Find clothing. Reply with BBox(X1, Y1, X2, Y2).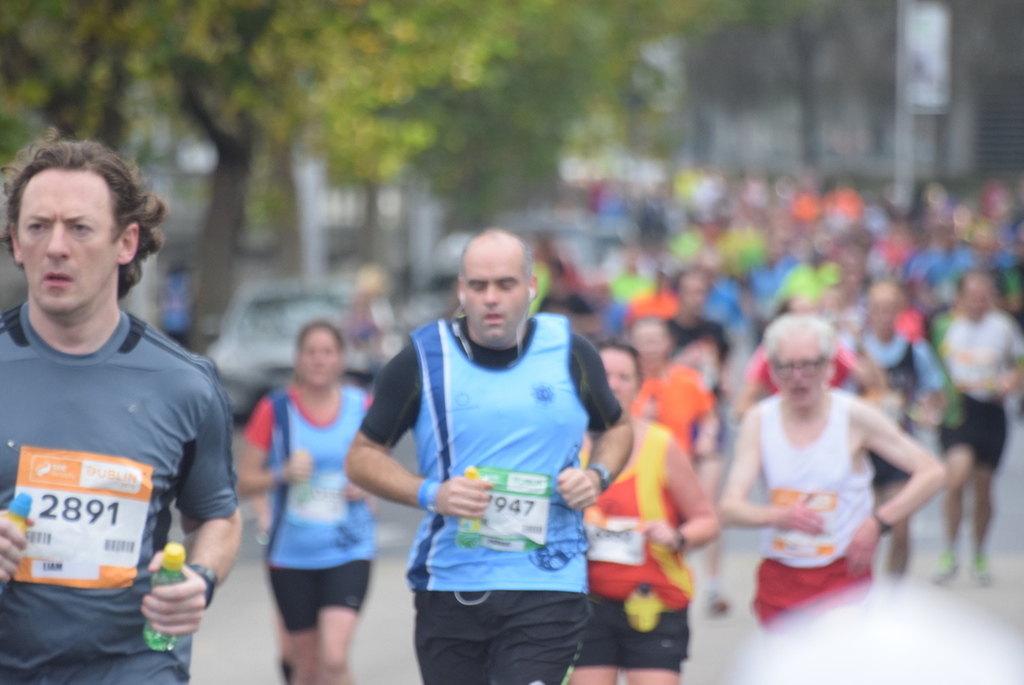
BBox(587, 393, 703, 670).
